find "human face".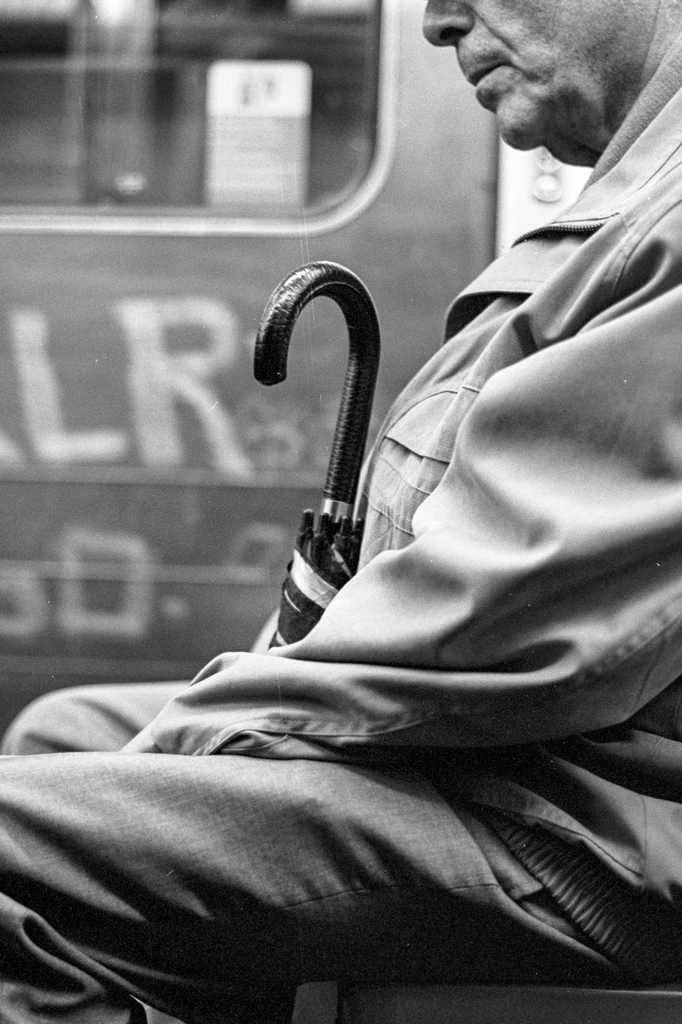
bbox(418, 0, 644, 152).
